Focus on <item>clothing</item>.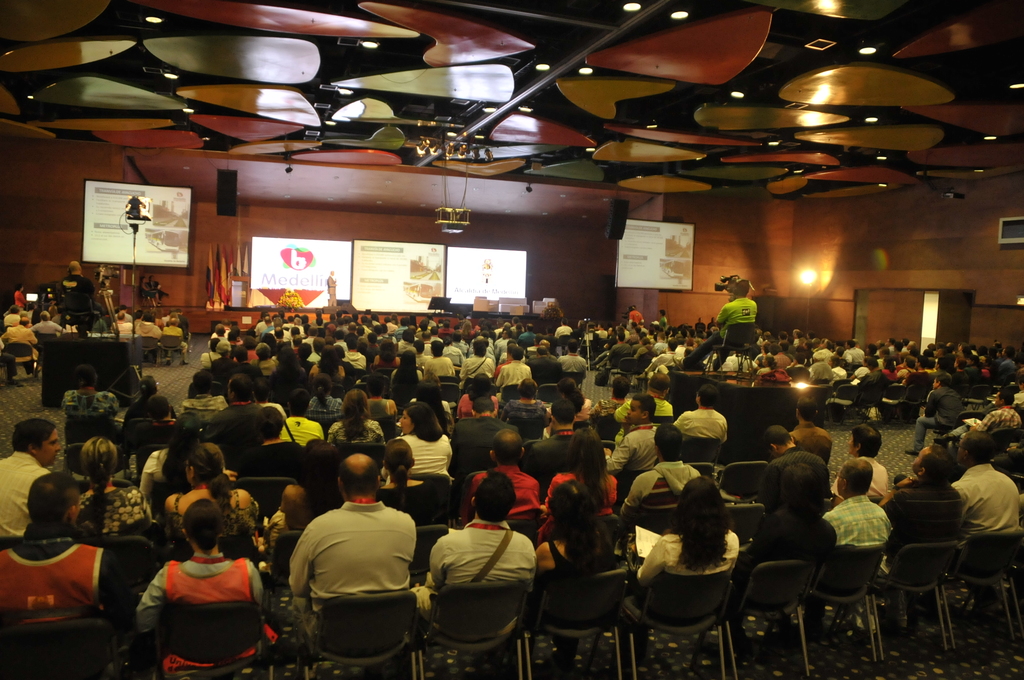
Focused at (x1=548, y1=537, x2=621, y2=633).
